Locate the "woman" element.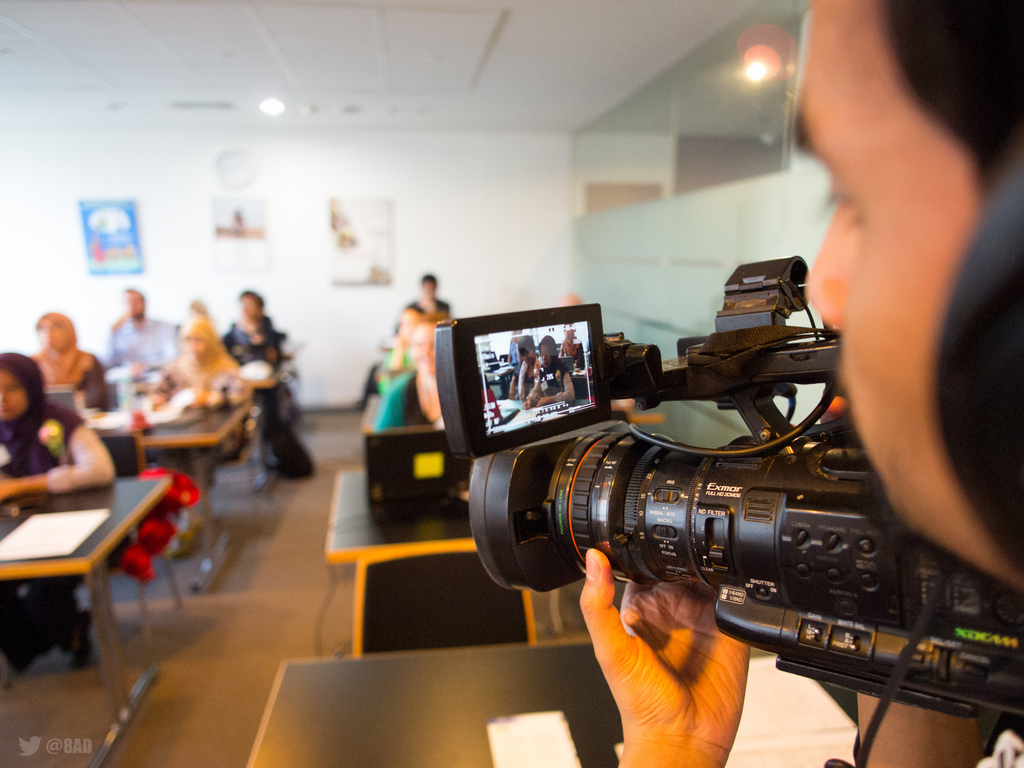
Element bbox: <box>27,315,122,414</box>.
